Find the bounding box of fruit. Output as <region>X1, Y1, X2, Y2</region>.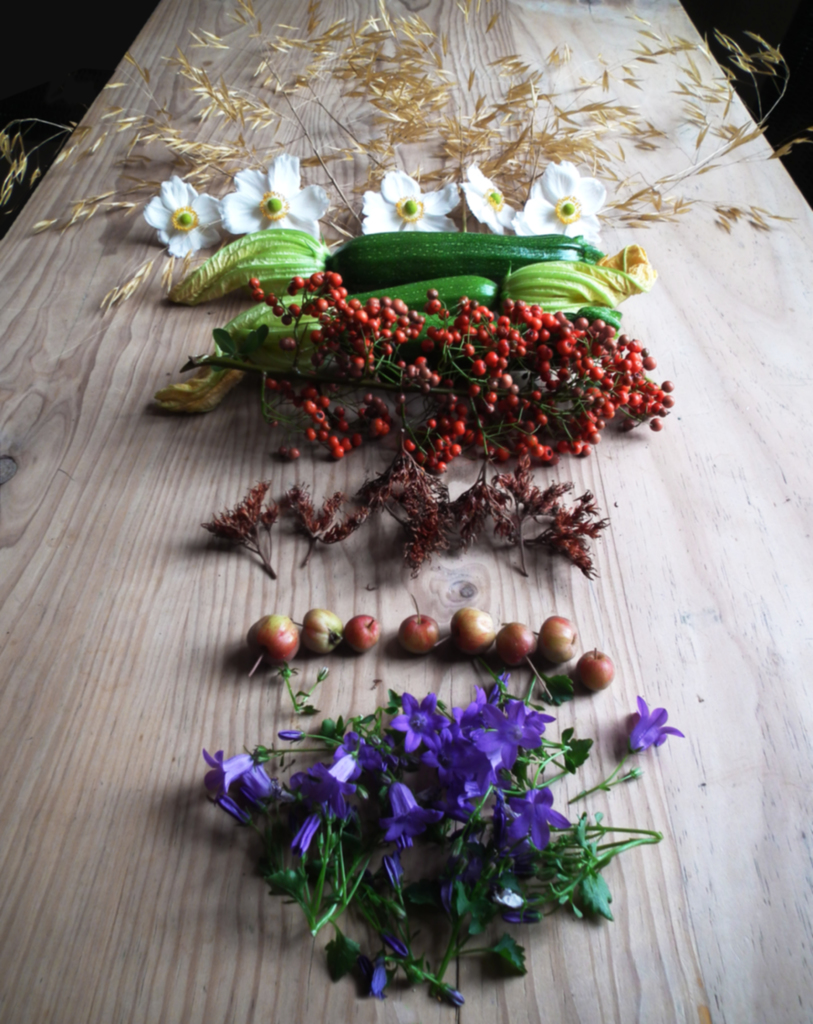
<region>287, 269, 643, 470</region>.
